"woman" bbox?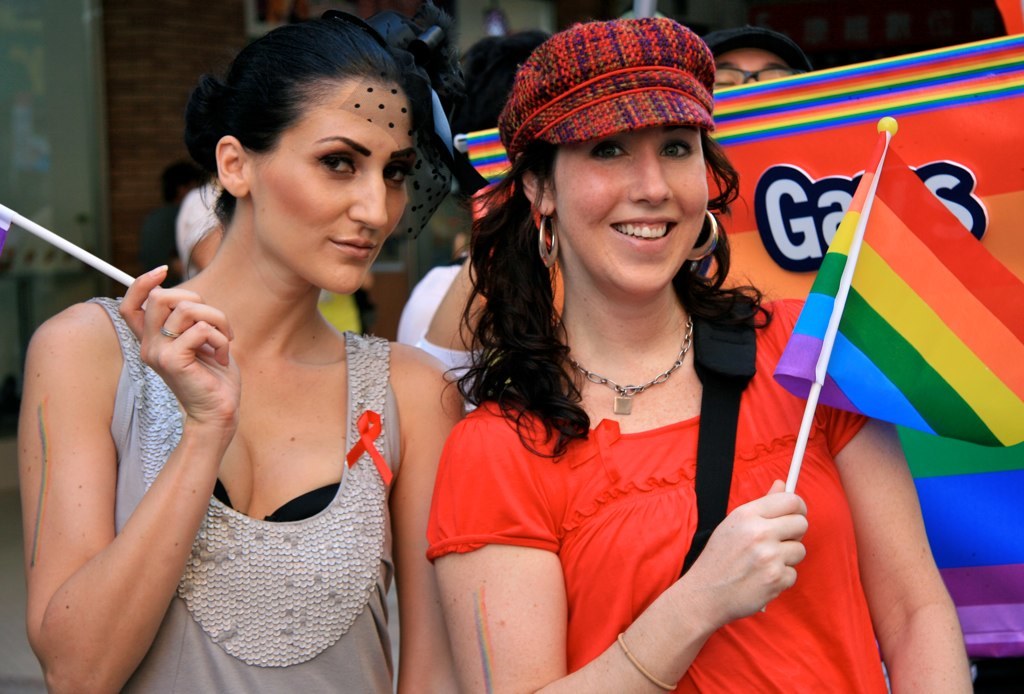
(390, 38, 558, 411)
